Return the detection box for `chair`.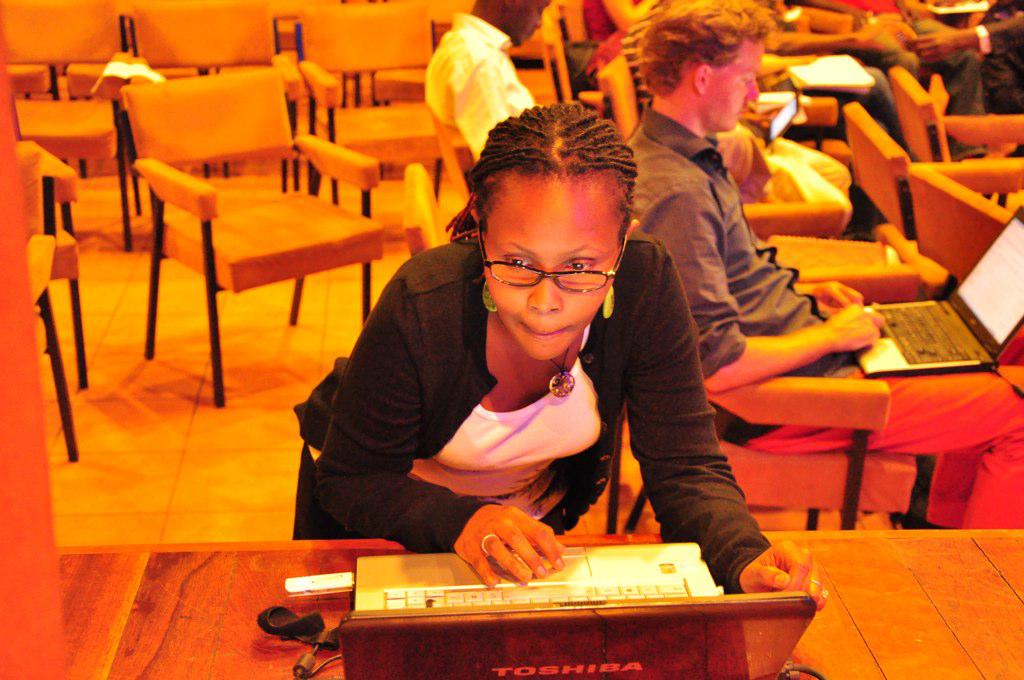
851 101 917 248.
